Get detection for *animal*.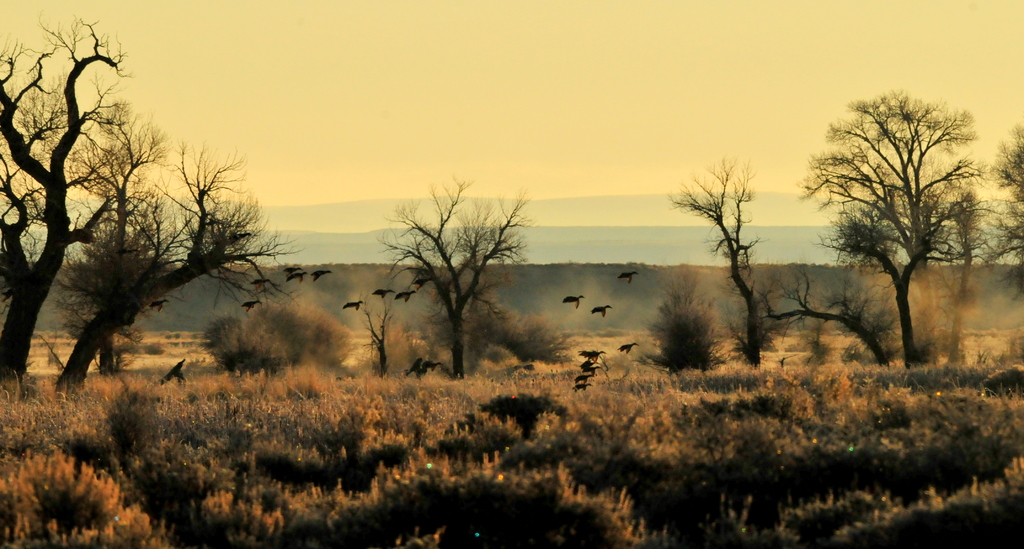
Detection: 589/300/612/316.
